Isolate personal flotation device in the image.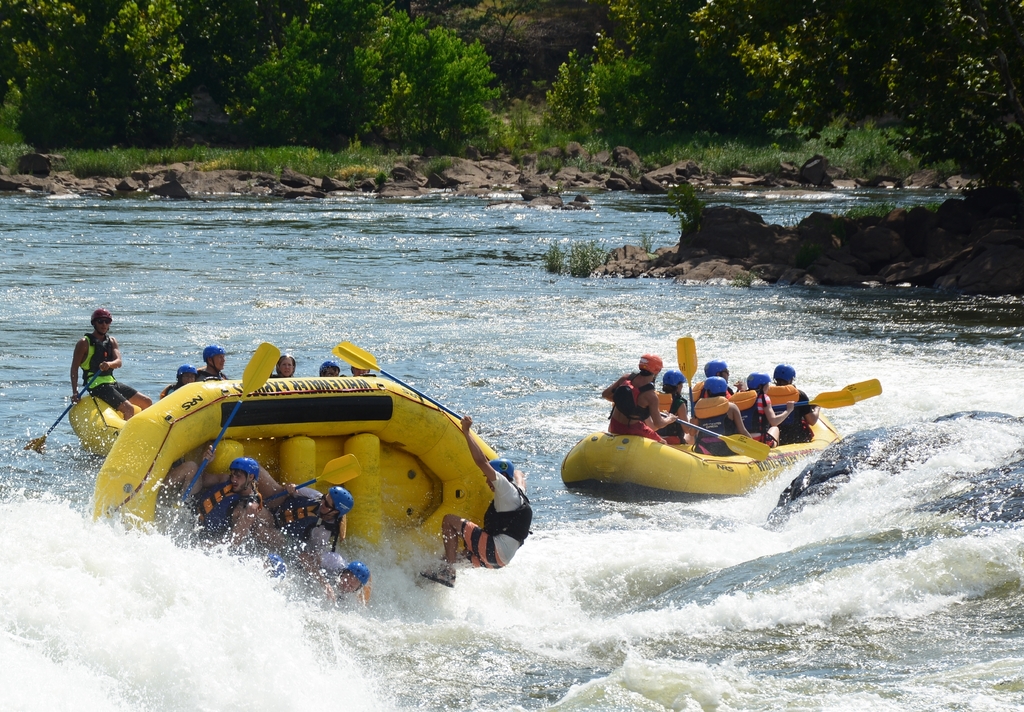
Isolated region: x1=67 y1=334 x2=124 y2=396.
